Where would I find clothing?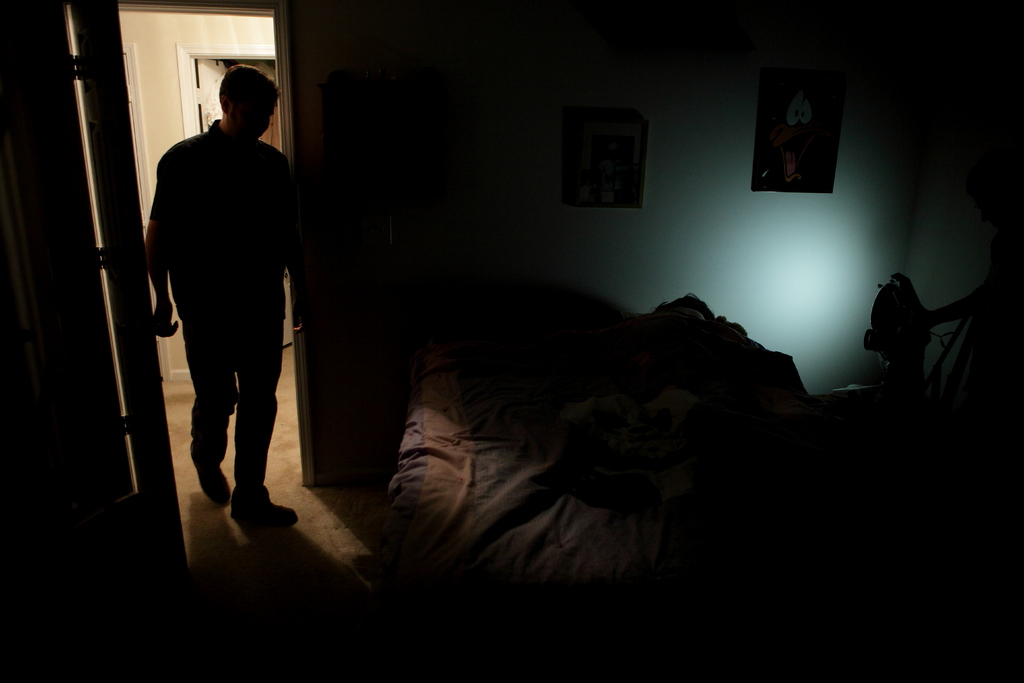
At (x1=147, y1=115, x2=300, y2=490).
